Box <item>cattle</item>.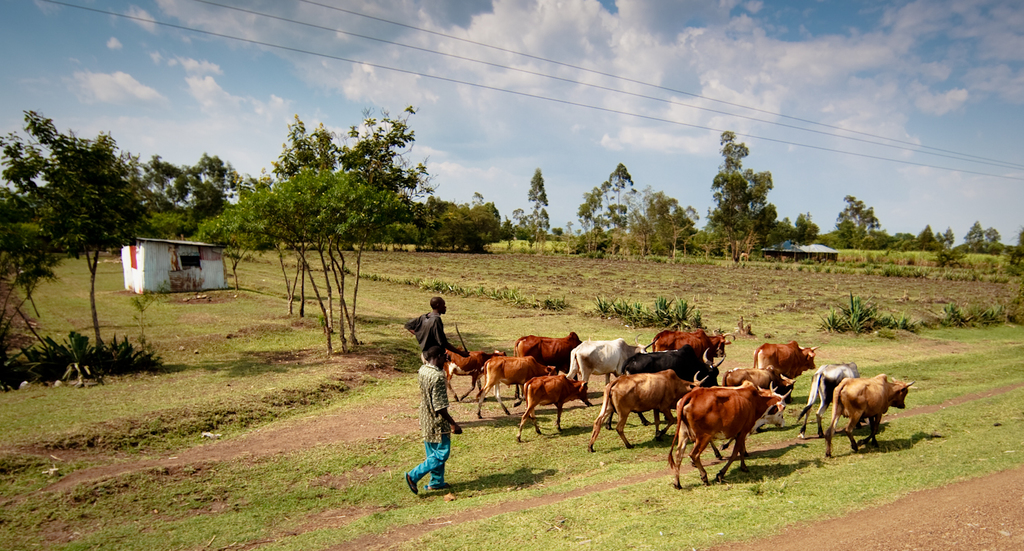
(x1=751, y1=340, x2=819, y2=378).
